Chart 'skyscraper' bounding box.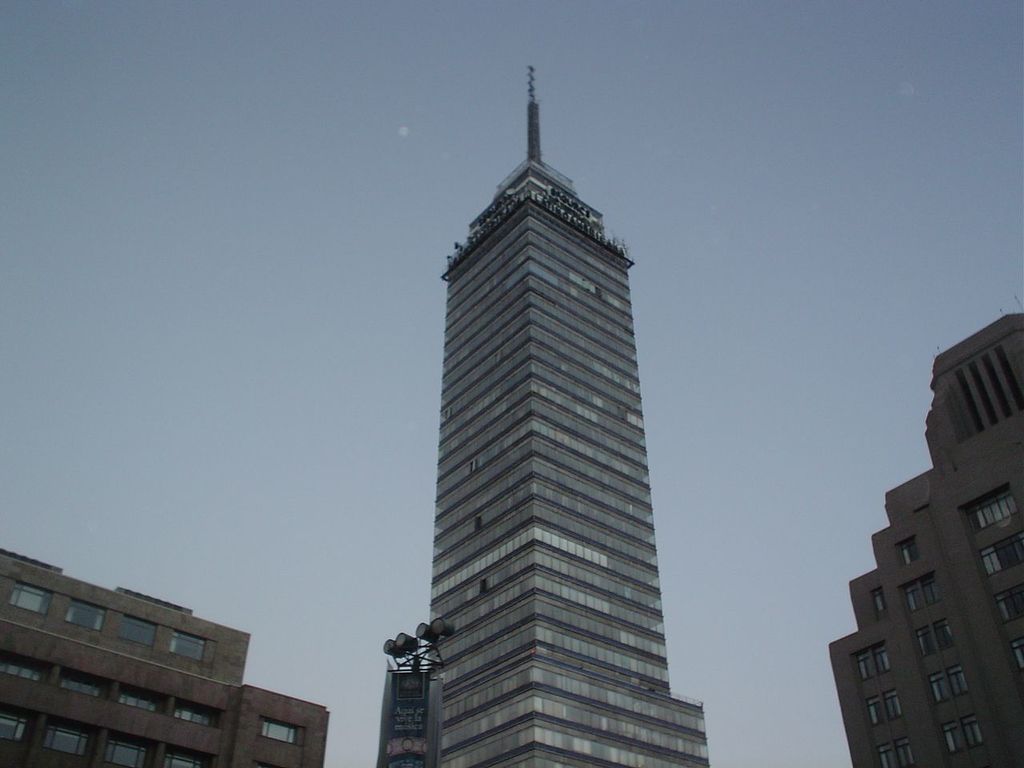
Charted: crop(375, 59, 723, 767).
